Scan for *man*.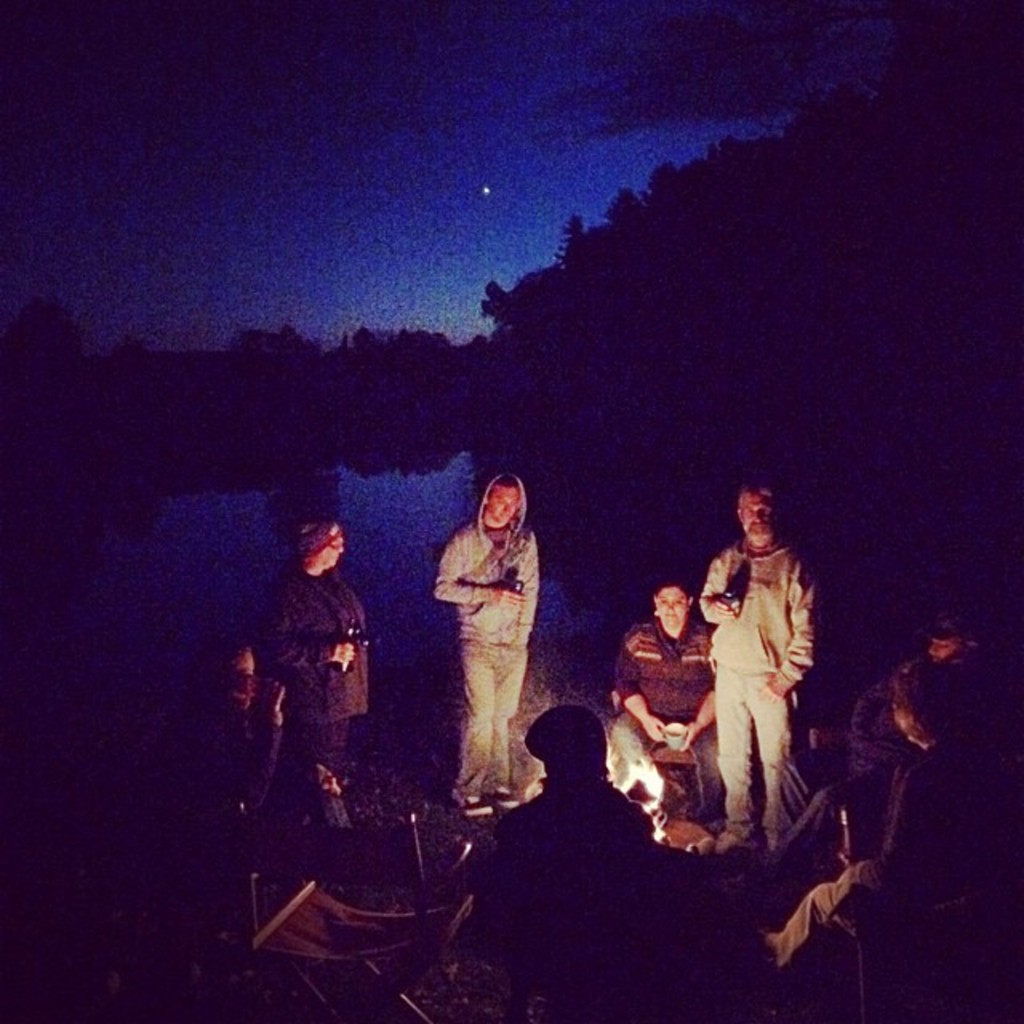
Scan result: crop(254, 509, 378, 794).
